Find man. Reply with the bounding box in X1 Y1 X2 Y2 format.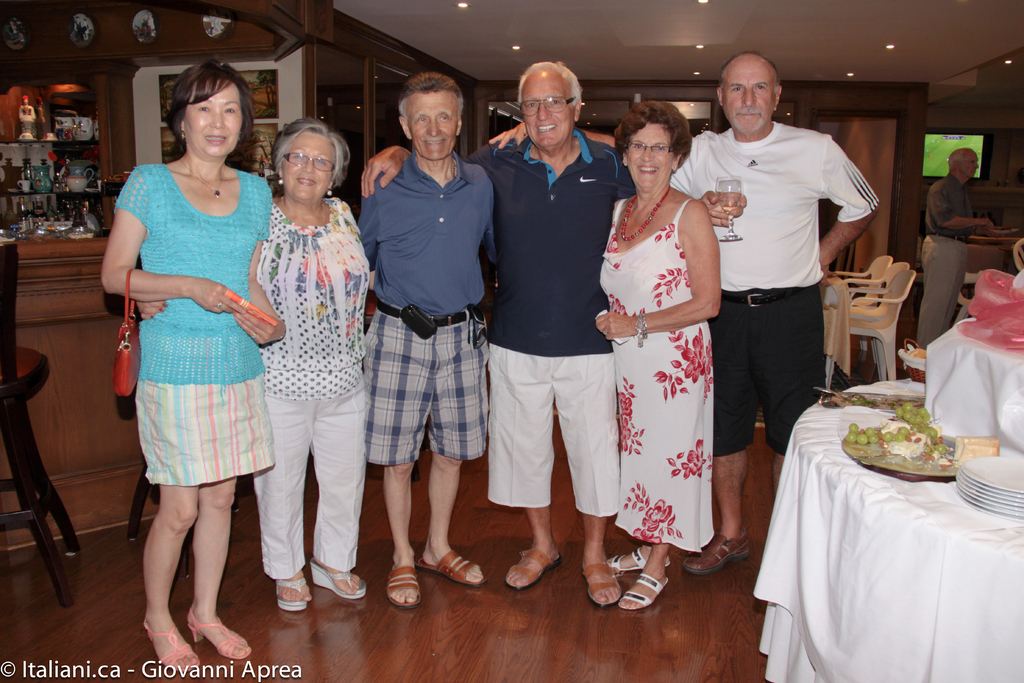
914 147 994 348.
